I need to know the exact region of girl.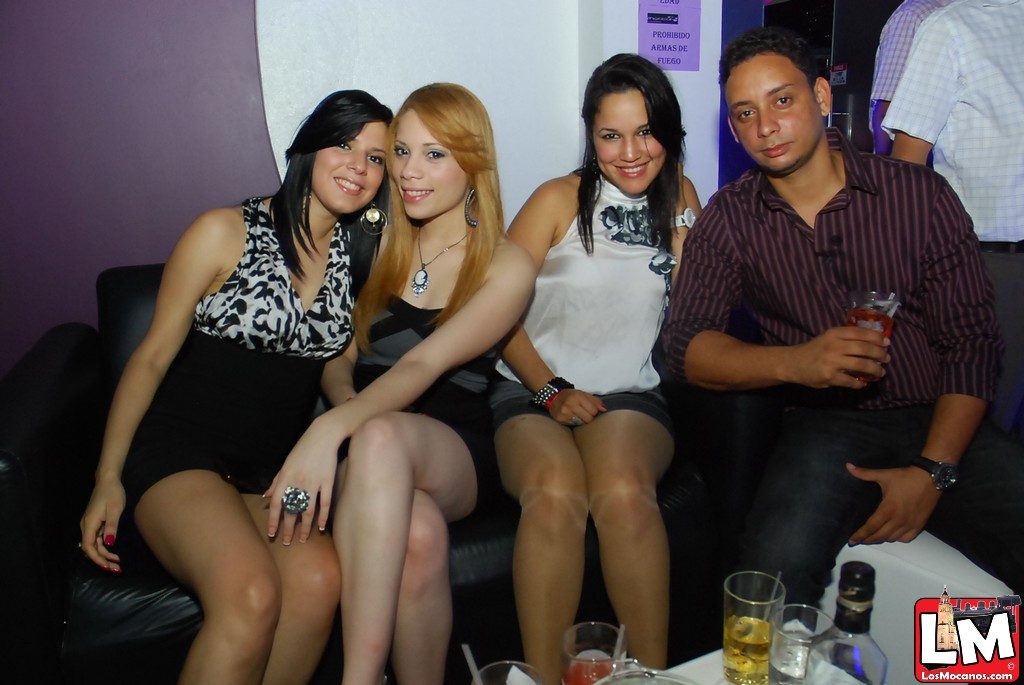
Region: {"left": 78, "top": 89, "right": 394, "bottom": 684}.
